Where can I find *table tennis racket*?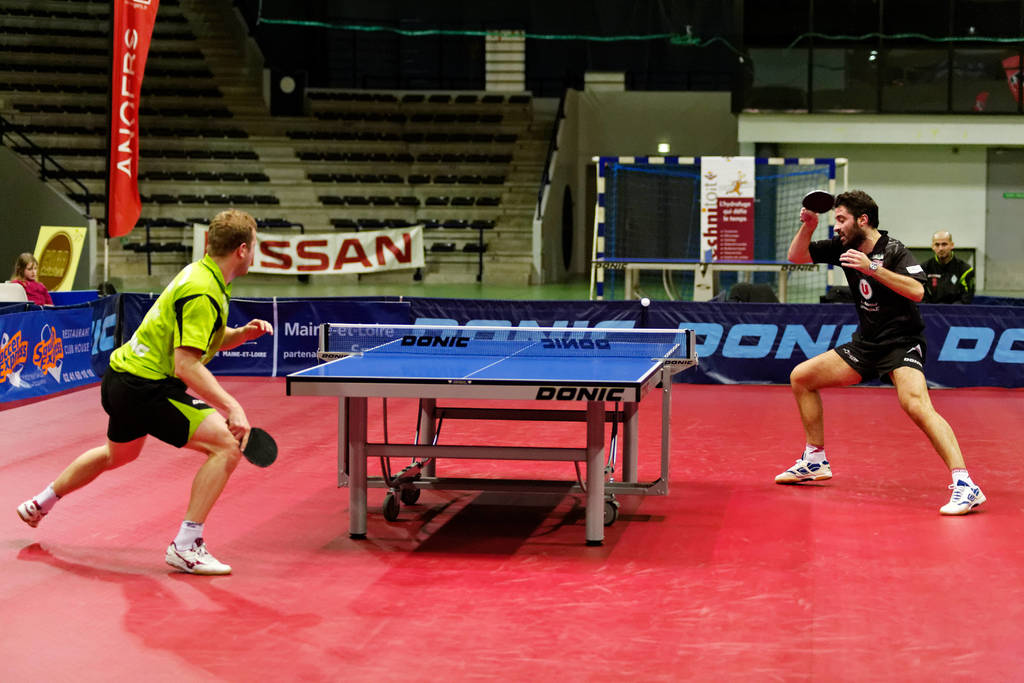
You can find it at 797, 188, 837, 223.
